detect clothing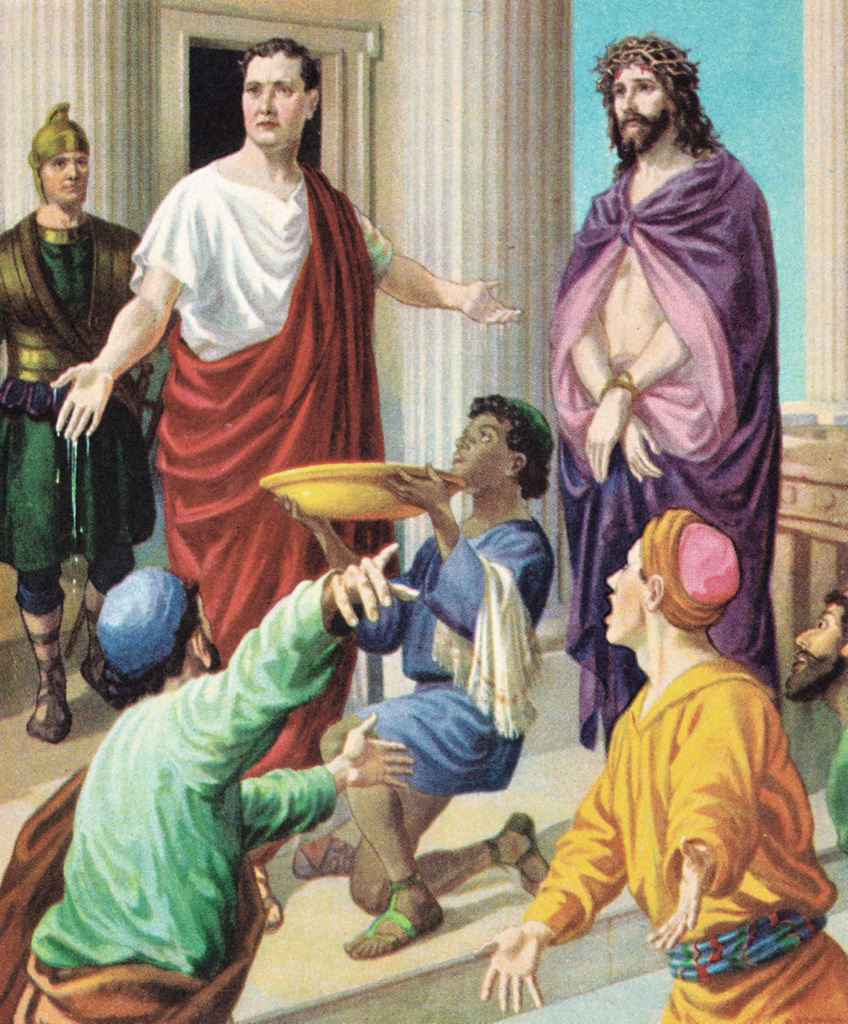
Rect(128, 163, 398, 876)
